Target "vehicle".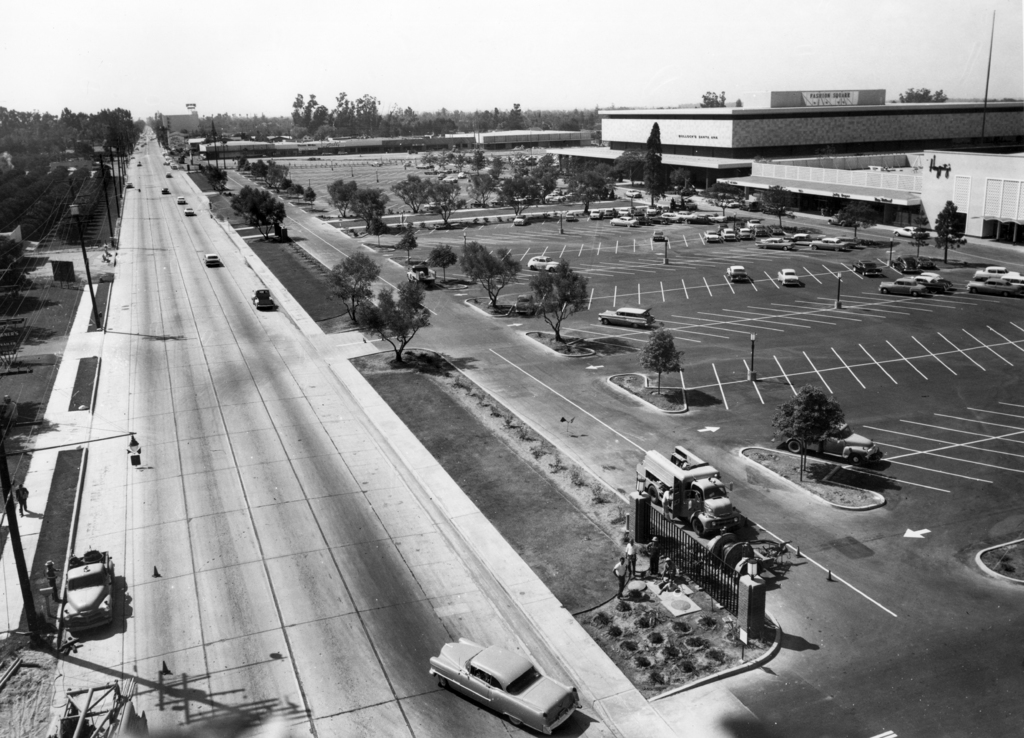
Target region: pyautogui.locateOnScreen(182, 206, 195, 217).
